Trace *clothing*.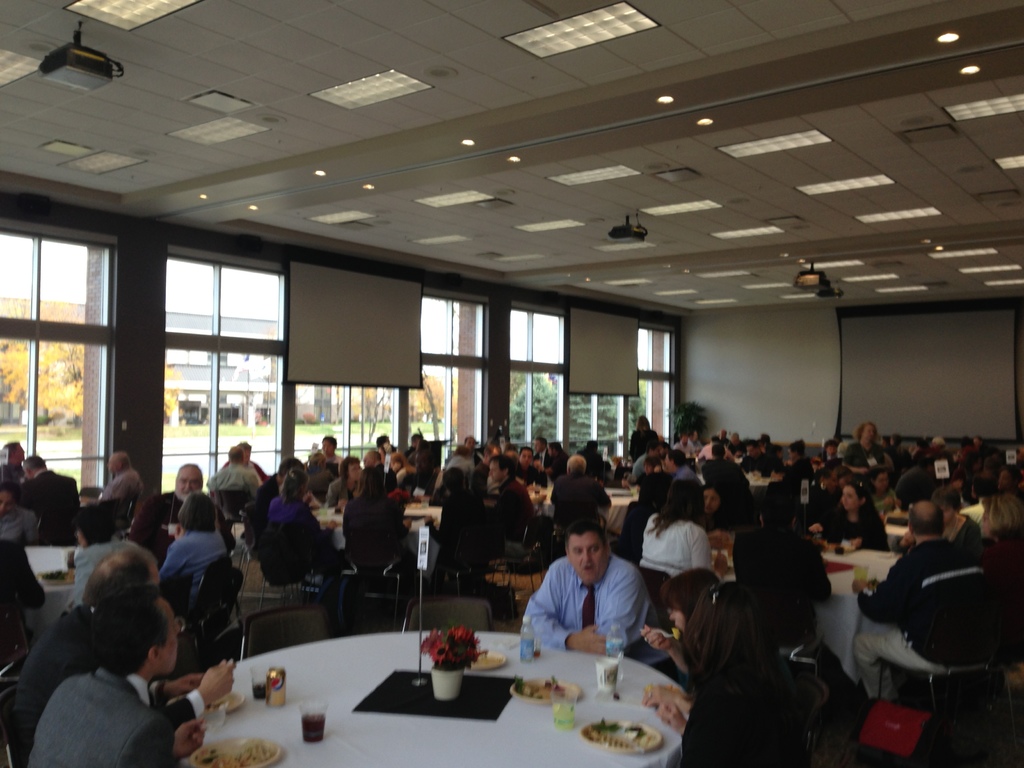
Traced to (x1=676, y1=464, x2=705, y2=491).
